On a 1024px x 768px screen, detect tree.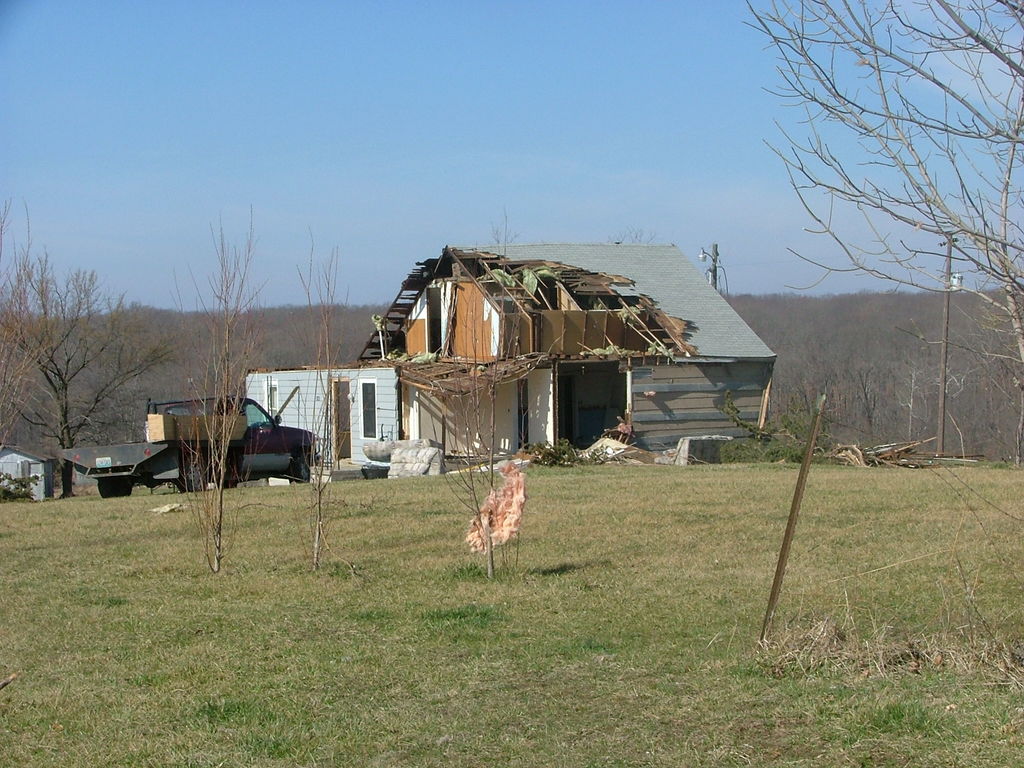
bbox=[16, 234, 138, 468].
